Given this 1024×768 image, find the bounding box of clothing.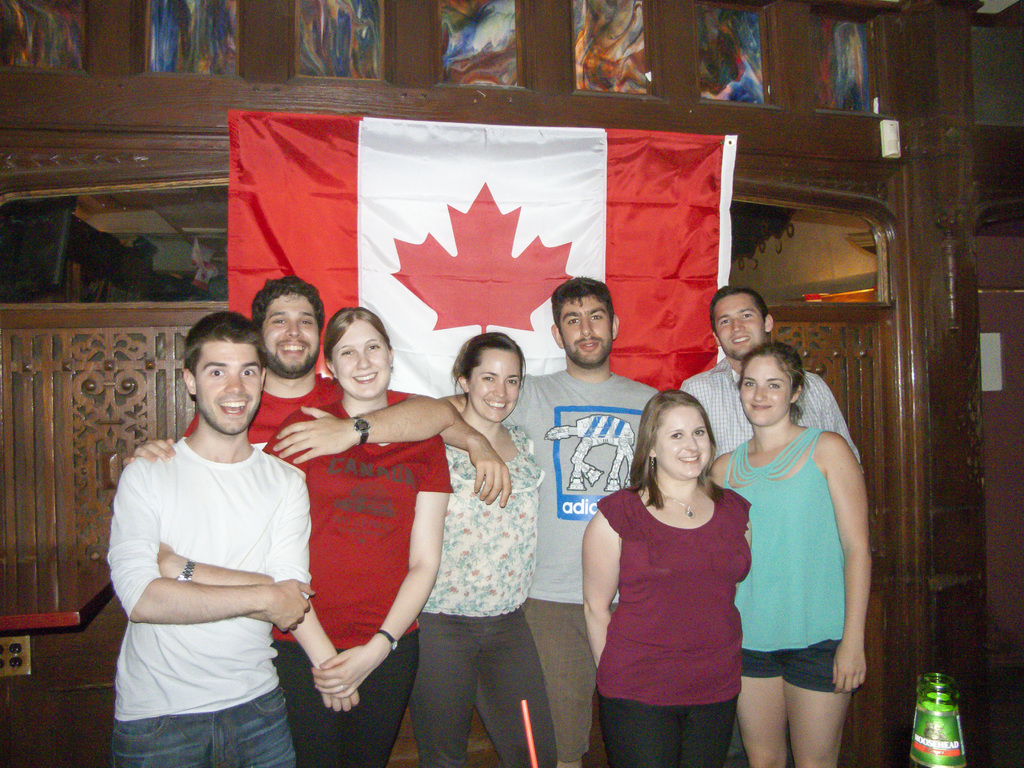
99,438,311,767.
